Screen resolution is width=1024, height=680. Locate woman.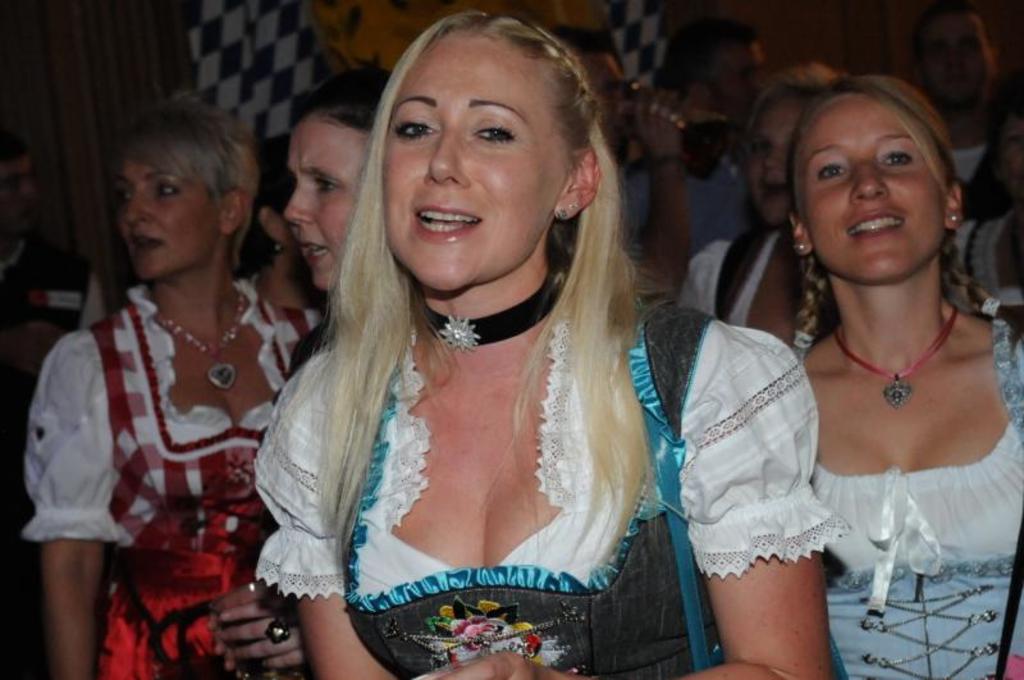
x1=783, y1=74, x2=1023, y2=679.
